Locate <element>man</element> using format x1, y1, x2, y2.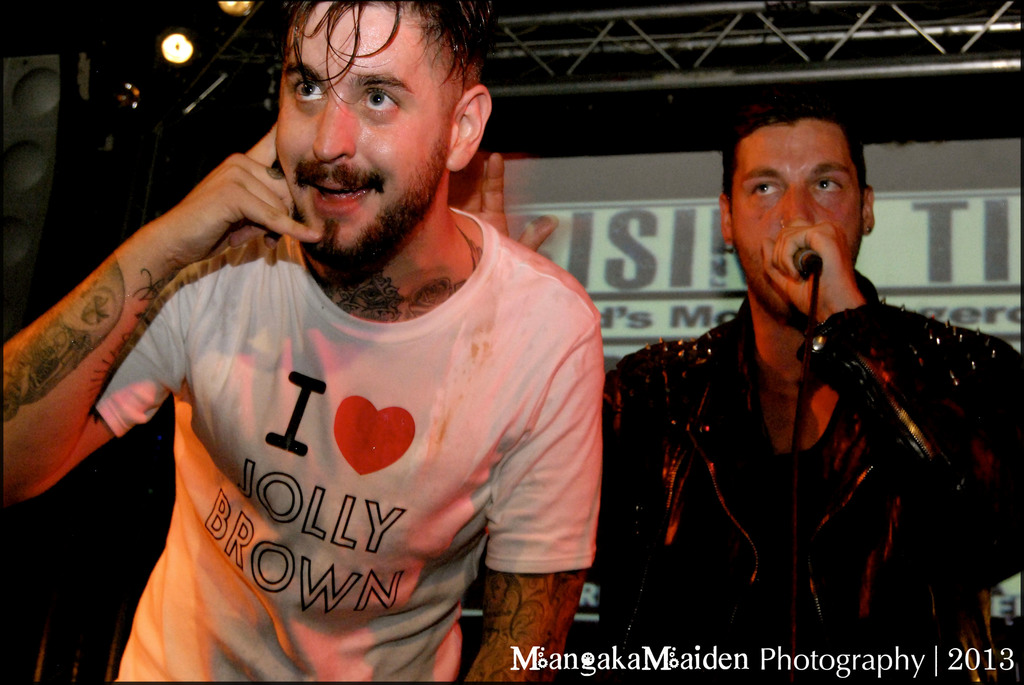
3, 0, 609, 684.
